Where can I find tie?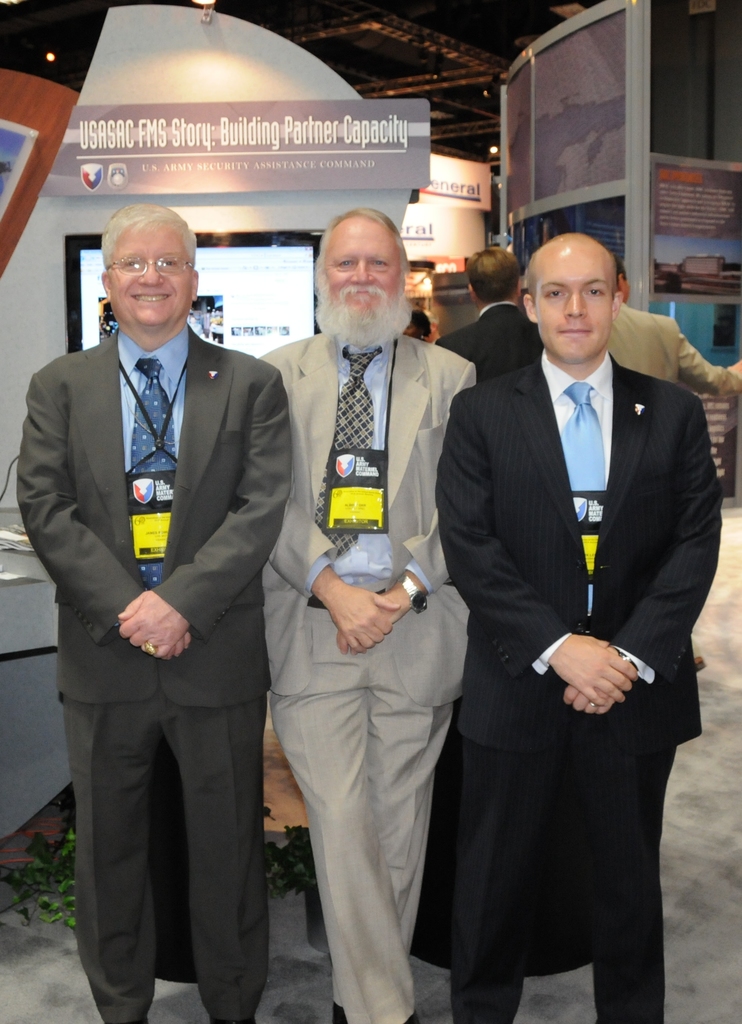
You can find it at select_region(561, 387, 610, 618).
